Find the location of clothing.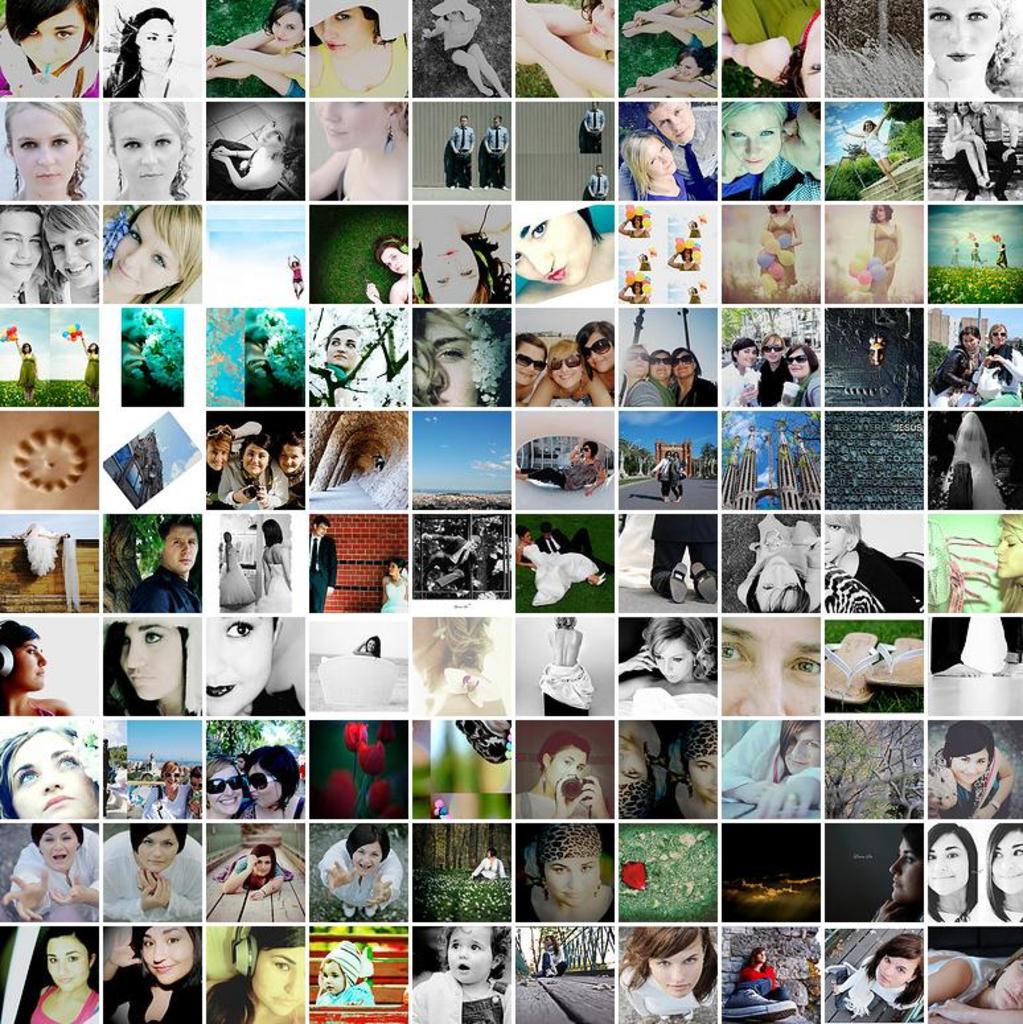
Location: left=28, top=987, right=98, bottom=1023.
